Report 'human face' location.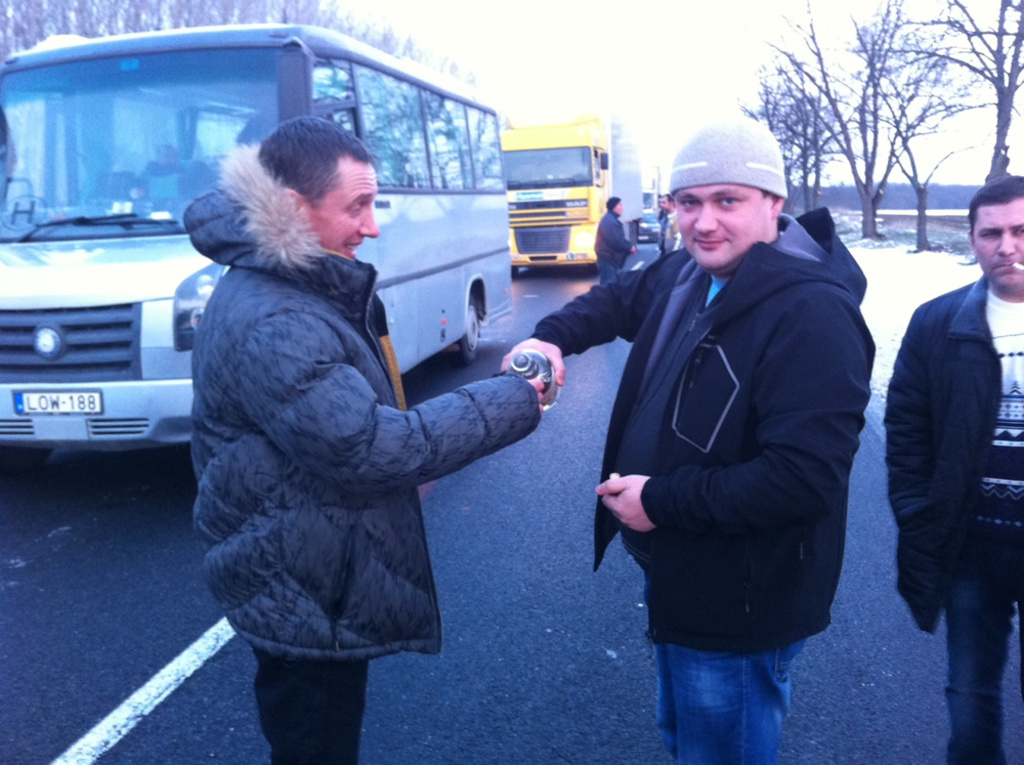
Report: [x1=309, y1=163, x2=379, y2=260].
